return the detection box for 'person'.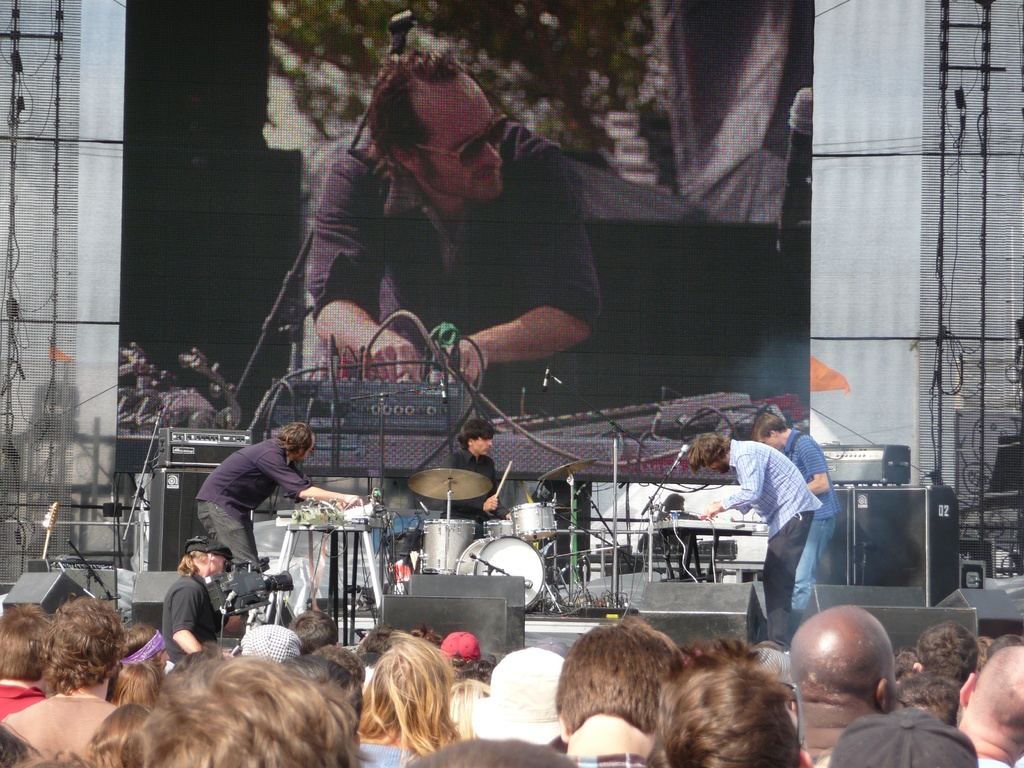
left=441, top=419, right=502, bottom=523.
